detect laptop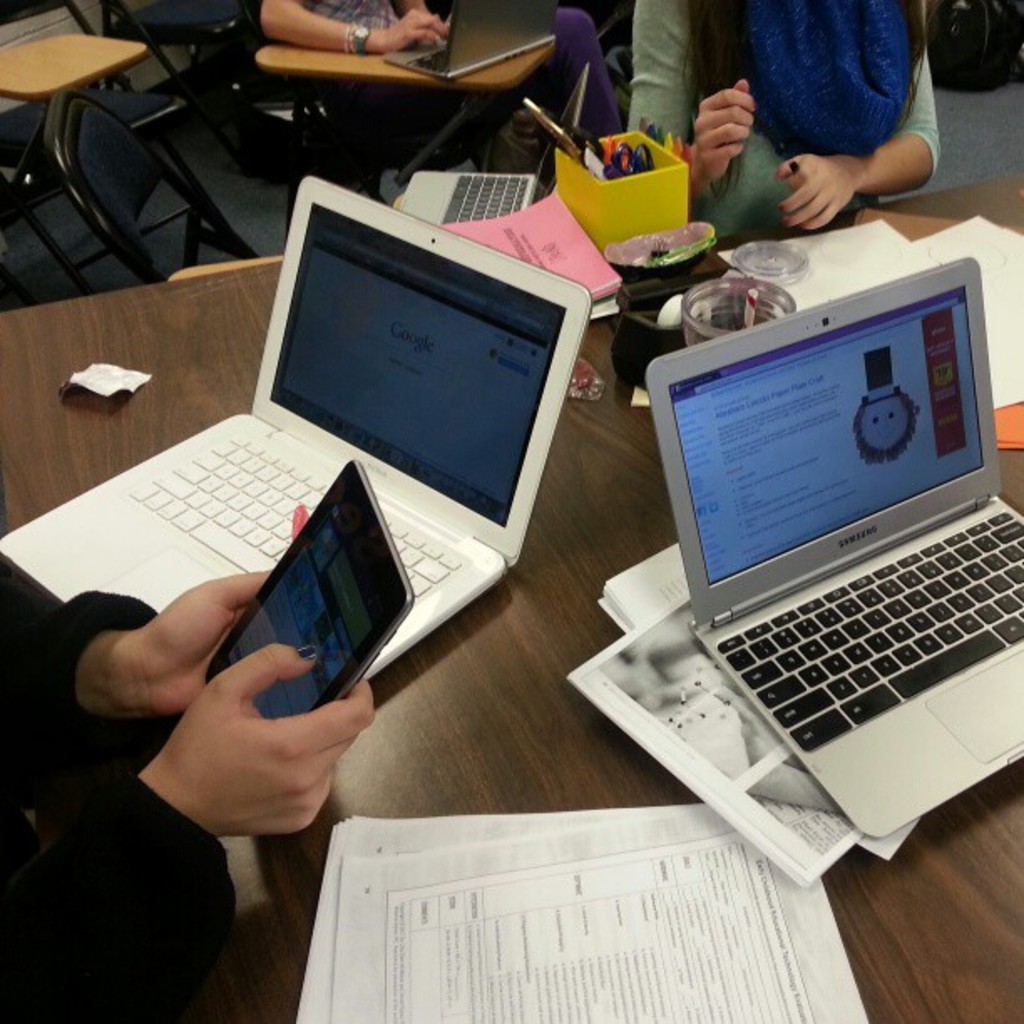
646/258/1022/842
